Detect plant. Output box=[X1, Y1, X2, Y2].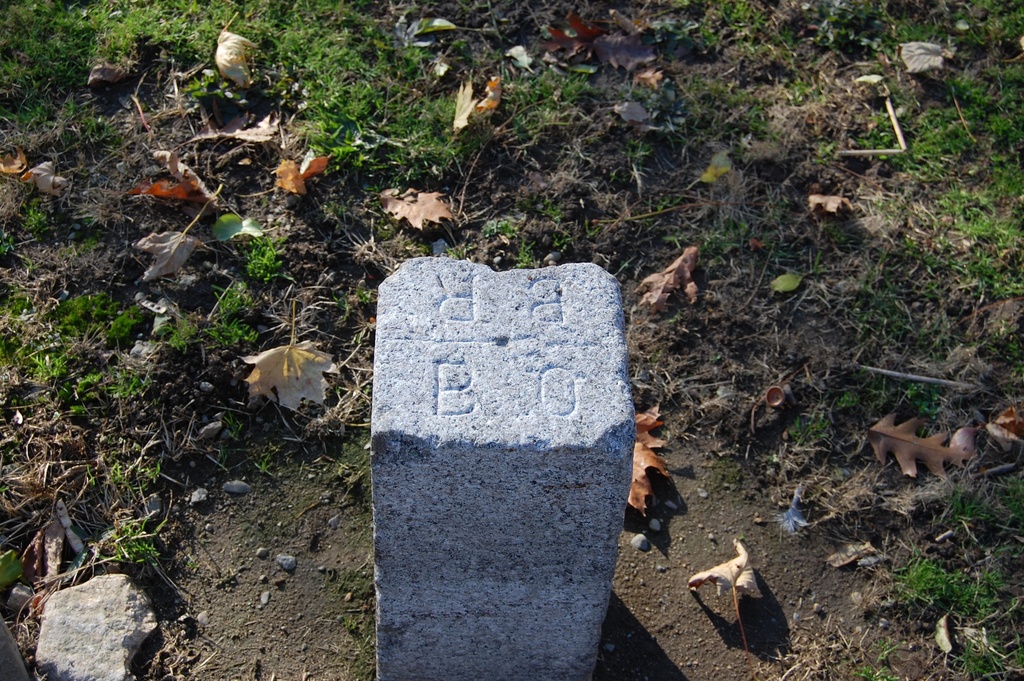
box=[375, 216, 397, 243].
